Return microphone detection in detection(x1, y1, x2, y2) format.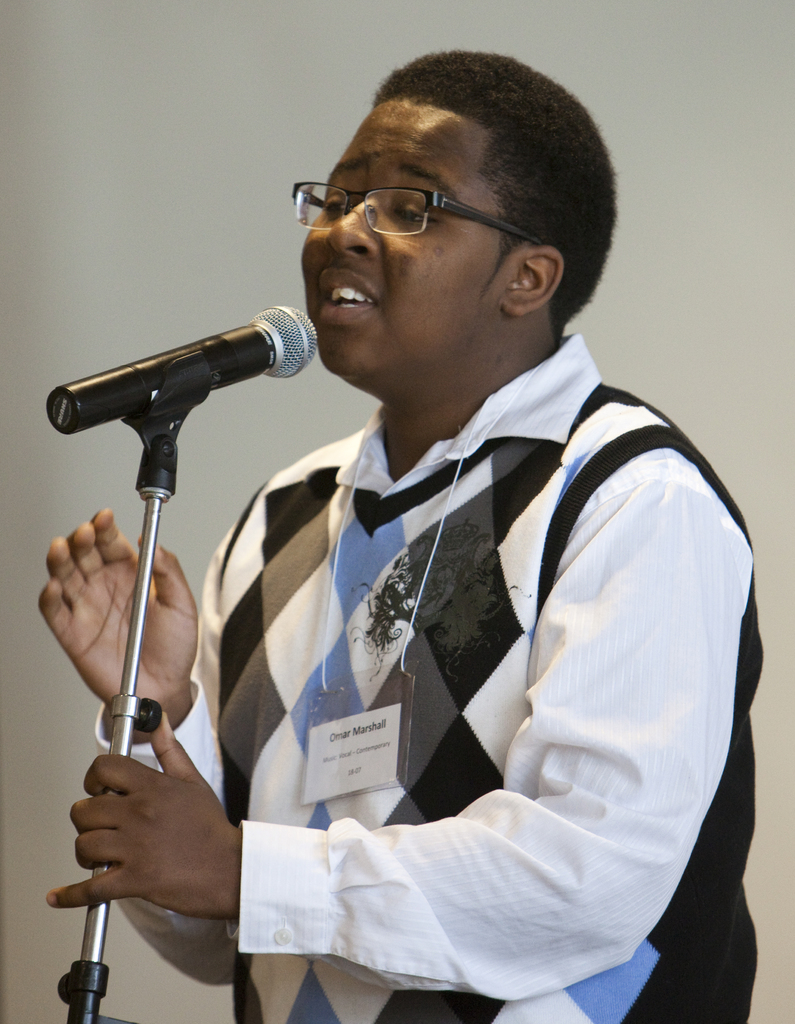
detection(41, 304, 322, 433).
